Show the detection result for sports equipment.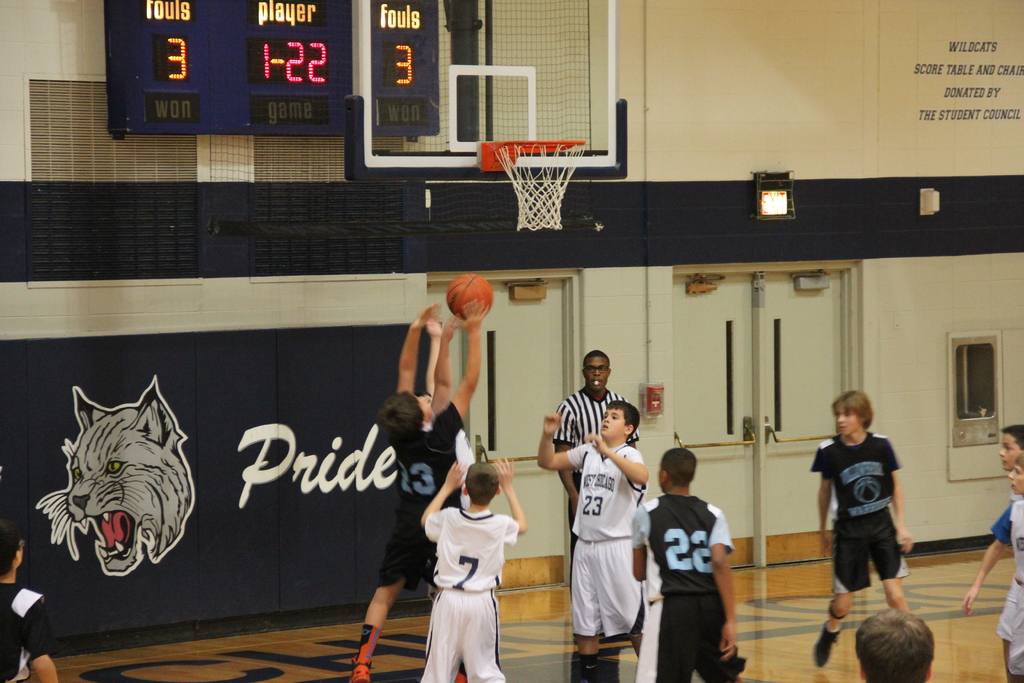
crop(349, 654, 369, 682).
